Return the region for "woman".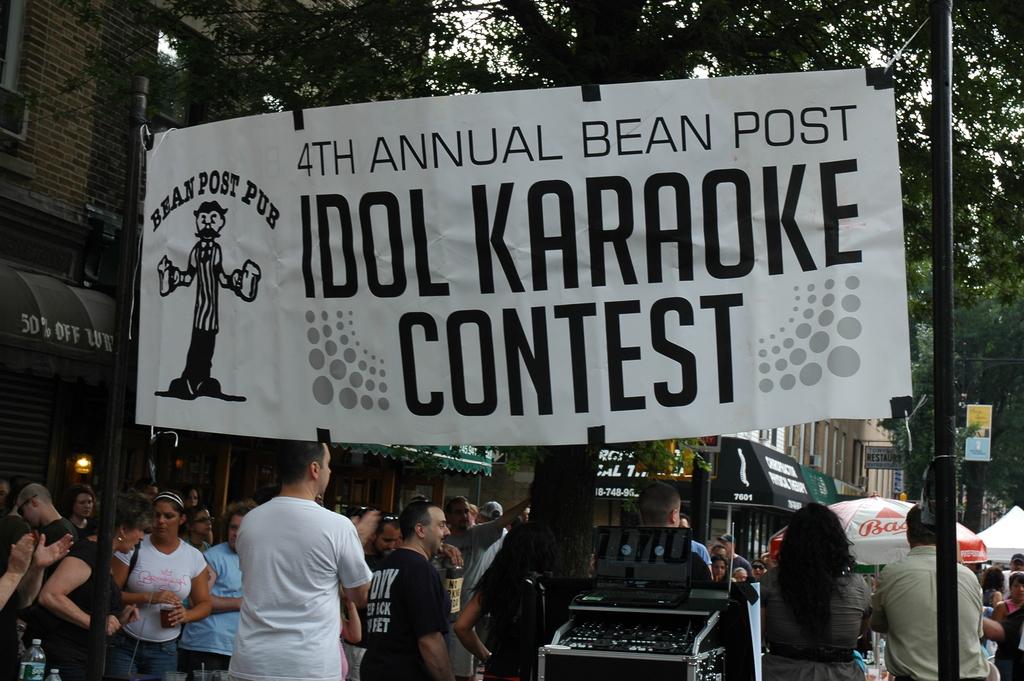
454 524 561 680.
